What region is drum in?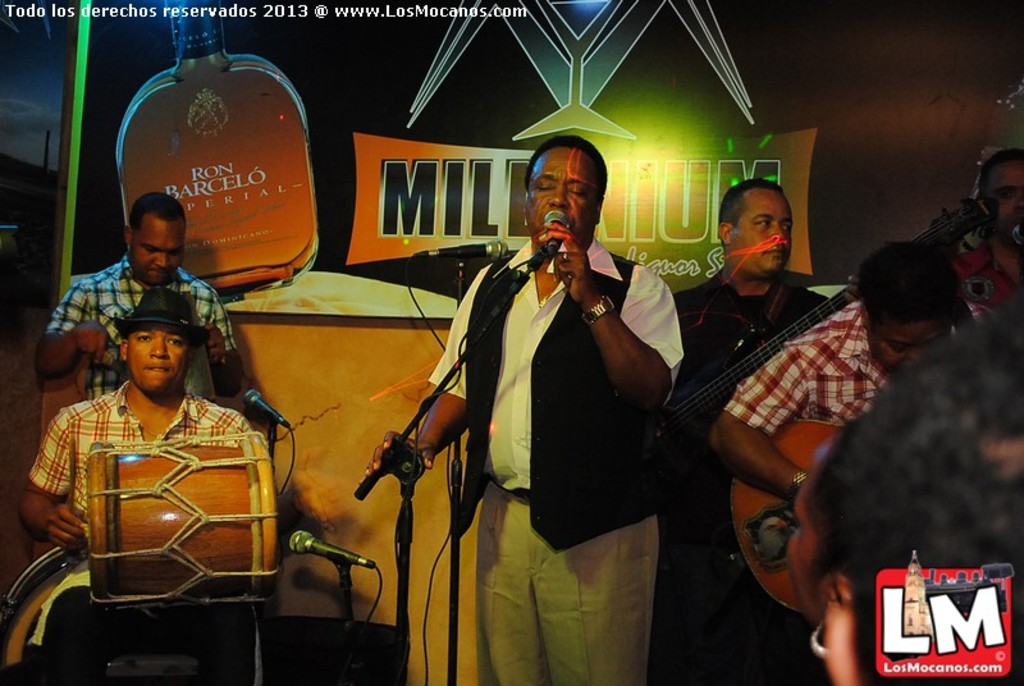
76:429:279:609.
